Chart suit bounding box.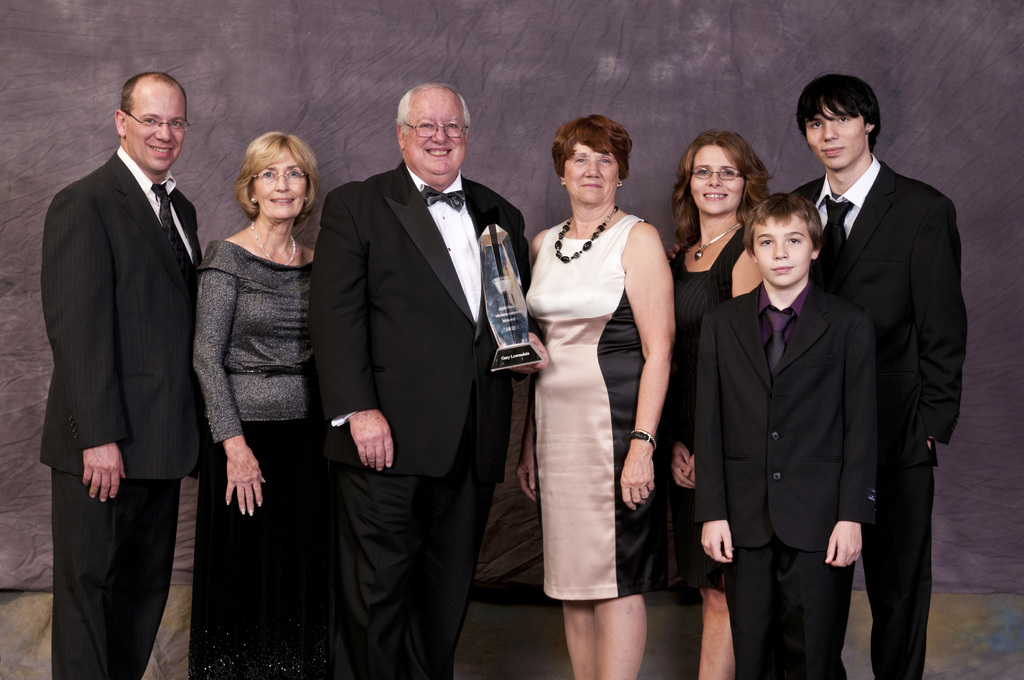
Charted: crop(698, 277, 880, 676).
